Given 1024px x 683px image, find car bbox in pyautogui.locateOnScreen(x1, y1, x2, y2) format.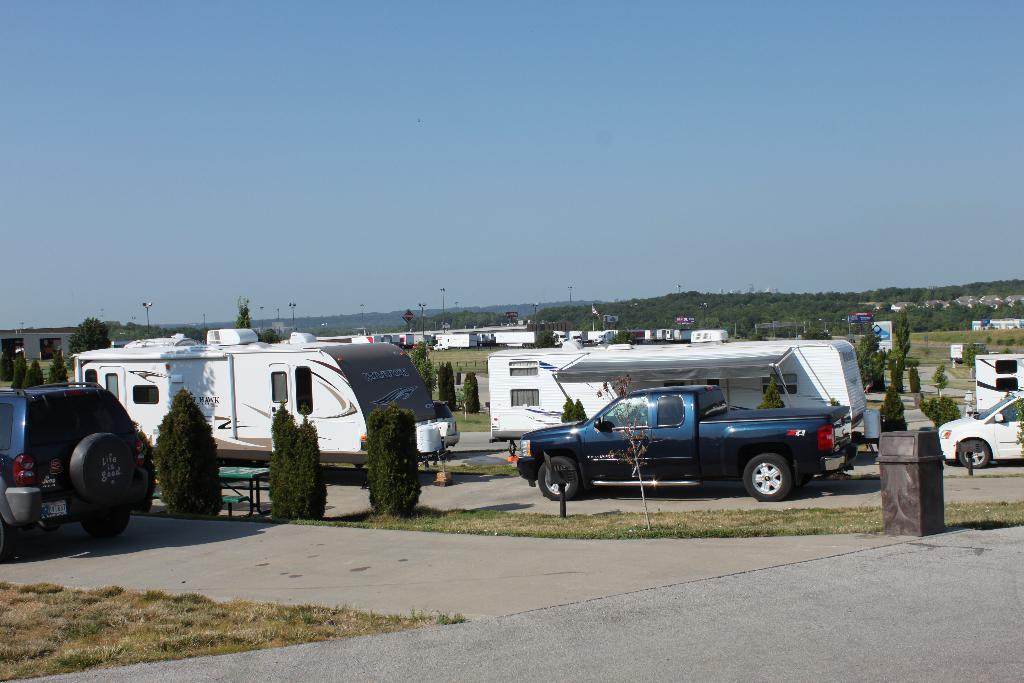
pyautogui.locateOnScreen(0, 379, 148, 559).
